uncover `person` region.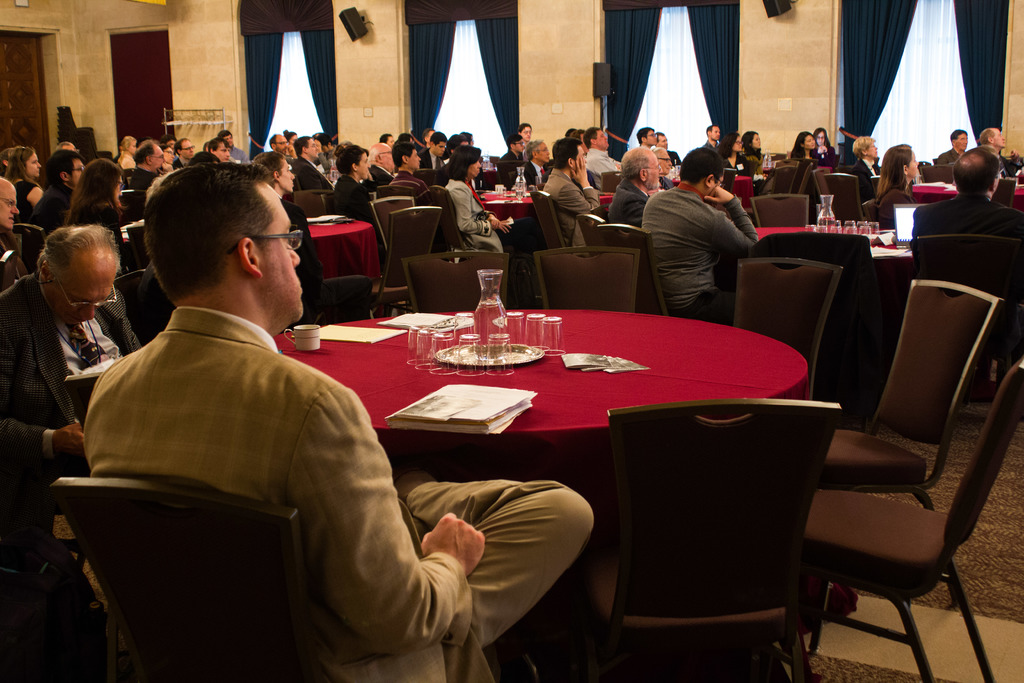
Uncovered: 847:136:890:208.
